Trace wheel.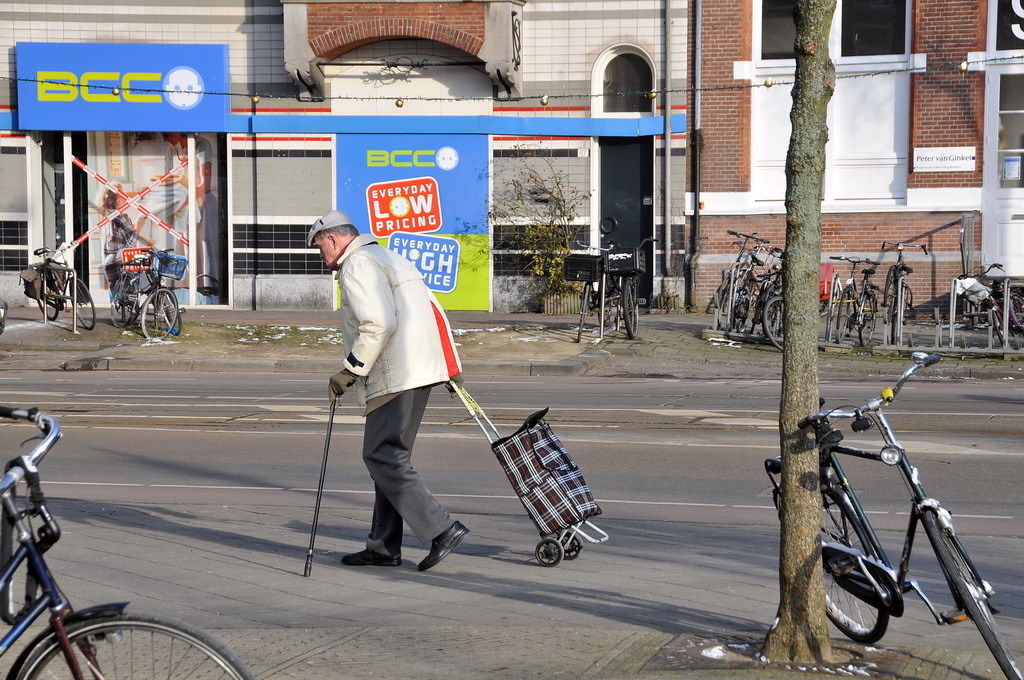
Traced to pyautogui.locateOnScreen(611, 280, 643, 342).
